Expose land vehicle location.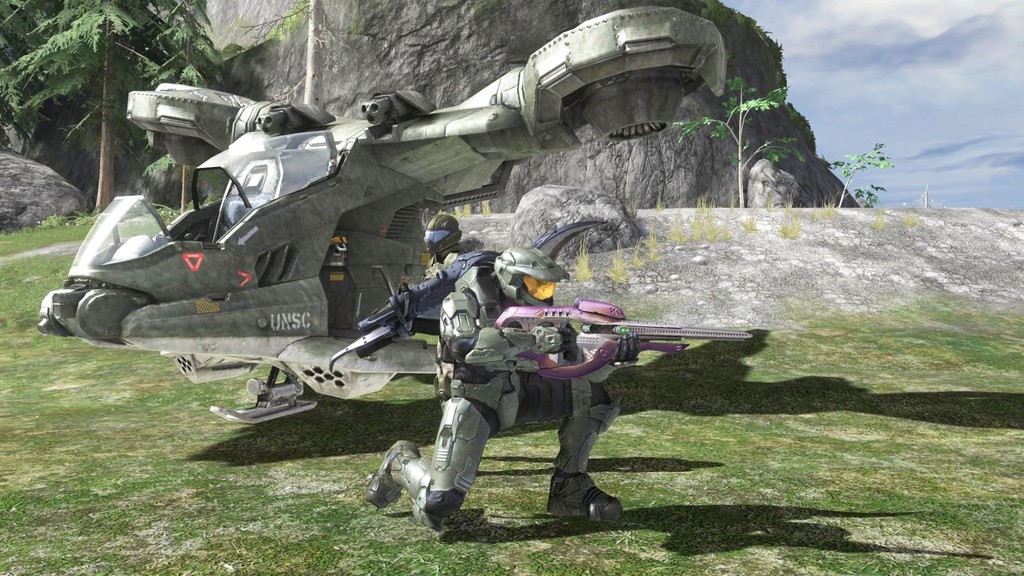
Exposed at [x1=28, y1=3, x2=780, y2=442].
